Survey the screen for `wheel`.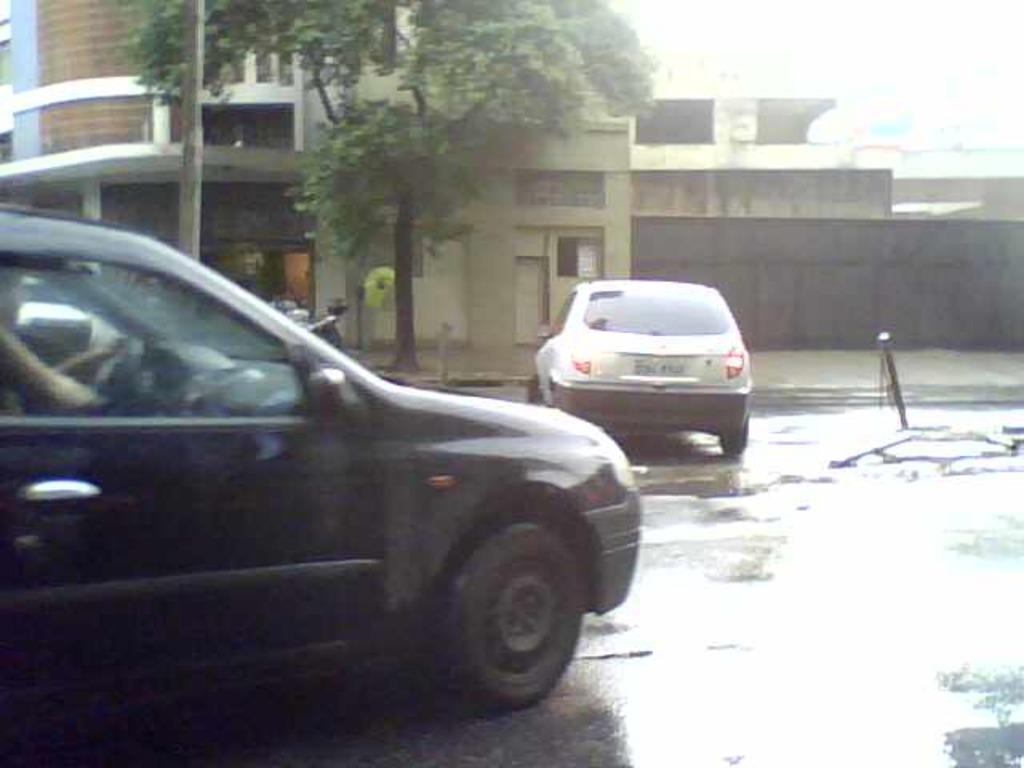
Survey found: <bbox>523, 378, 542, 400</bbox>.
